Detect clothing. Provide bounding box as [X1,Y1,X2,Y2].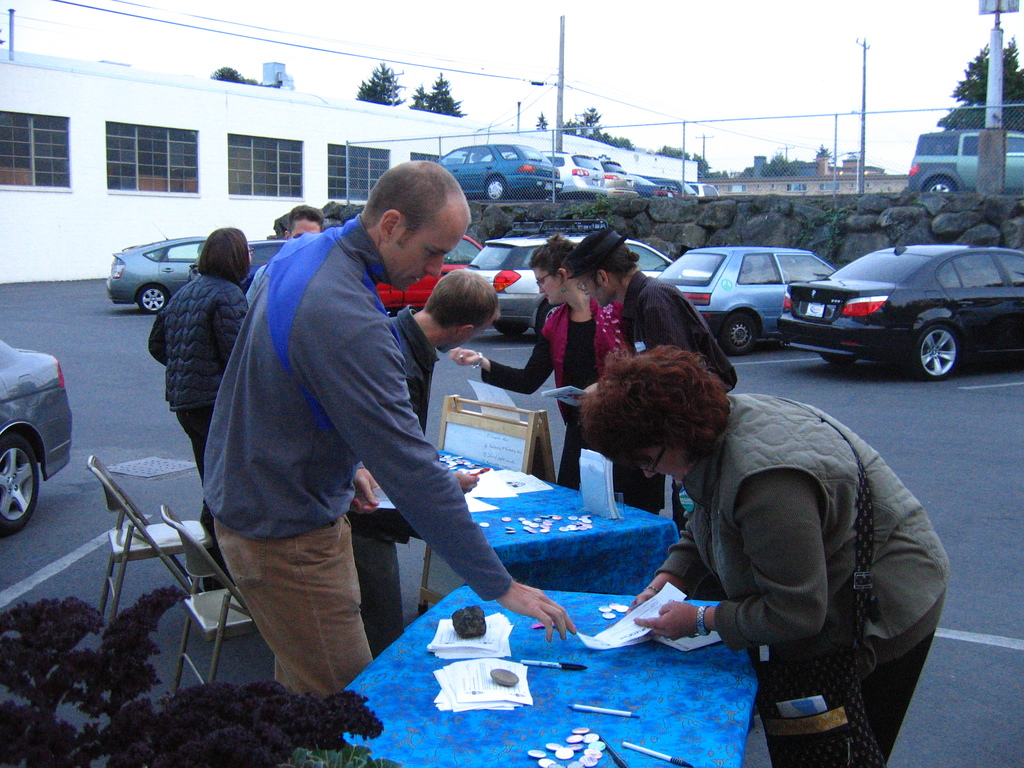
[148,267,246,554].
